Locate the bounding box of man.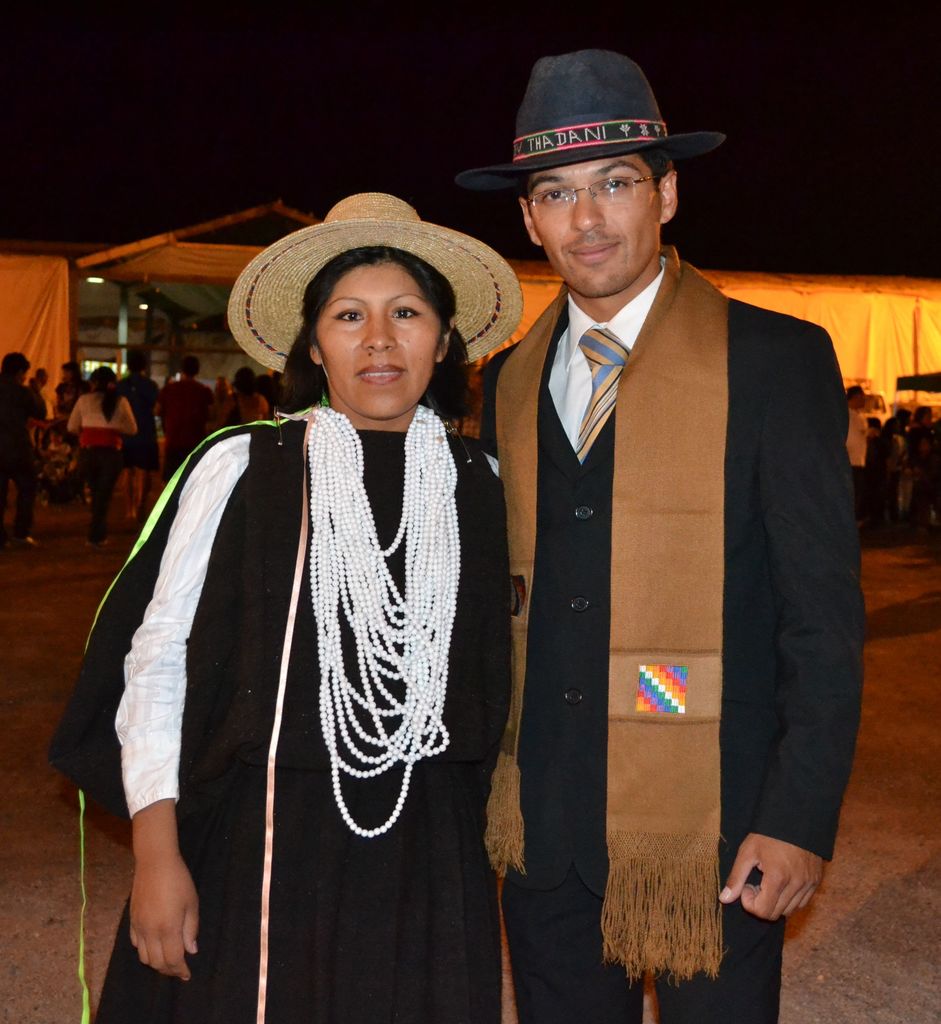
Bounding box: Rect(847, 384, 881, 503).
